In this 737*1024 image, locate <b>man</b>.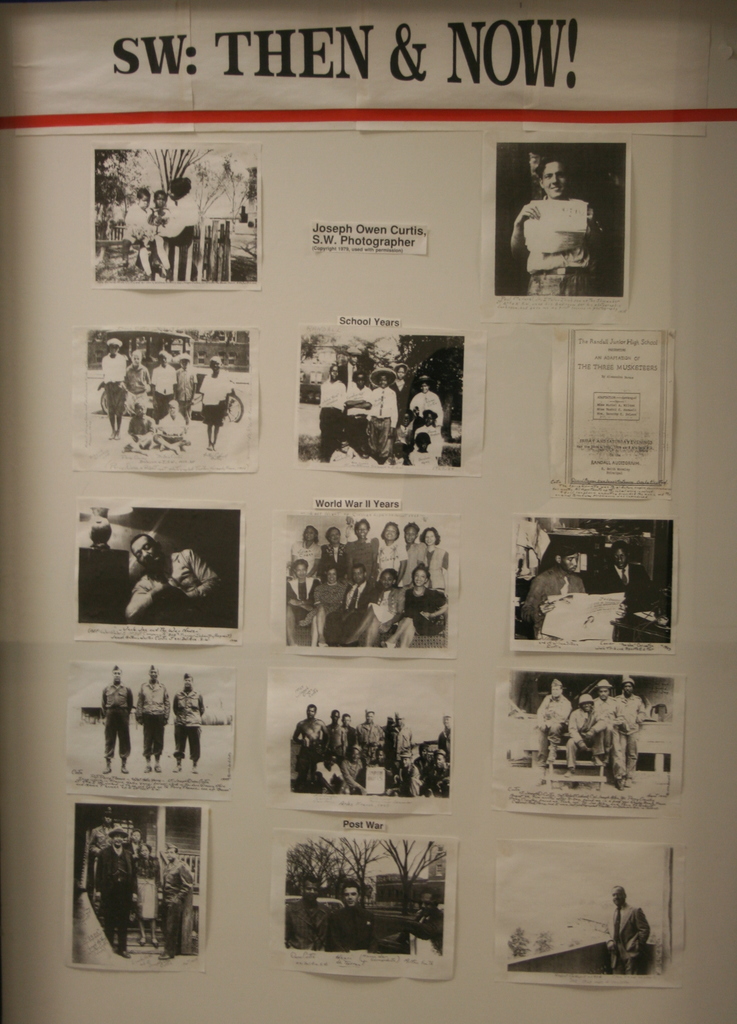
Bounding box: BBox(368, 369, 401, 467).
